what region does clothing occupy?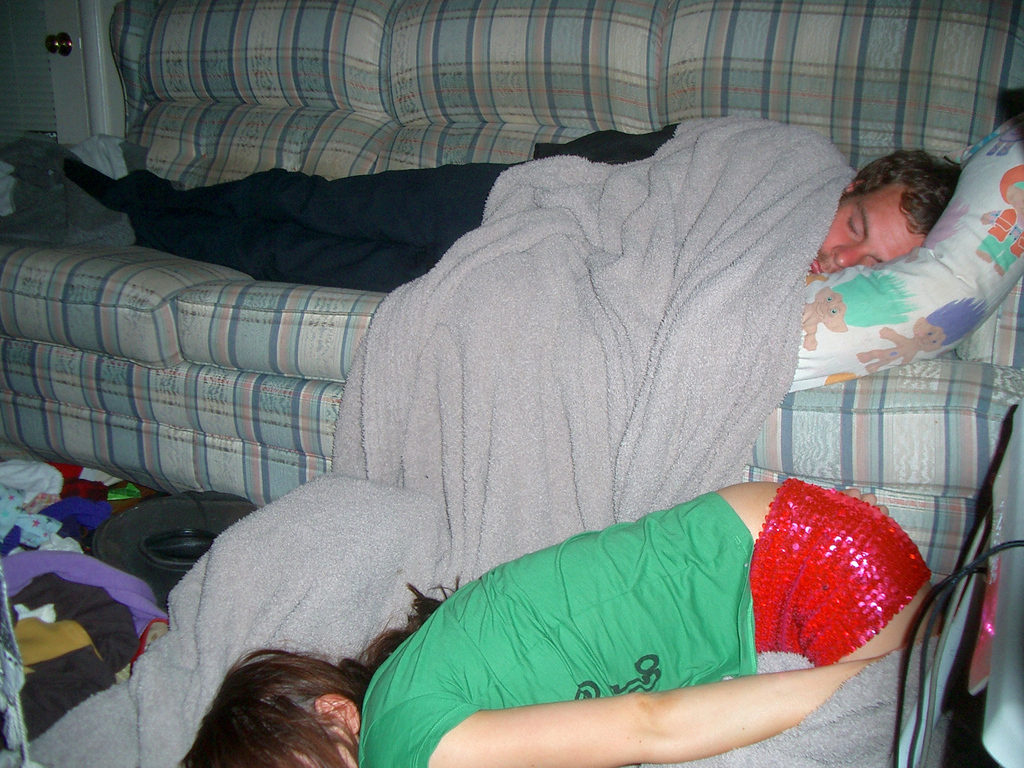
locate(63, 122, 682, 288).
